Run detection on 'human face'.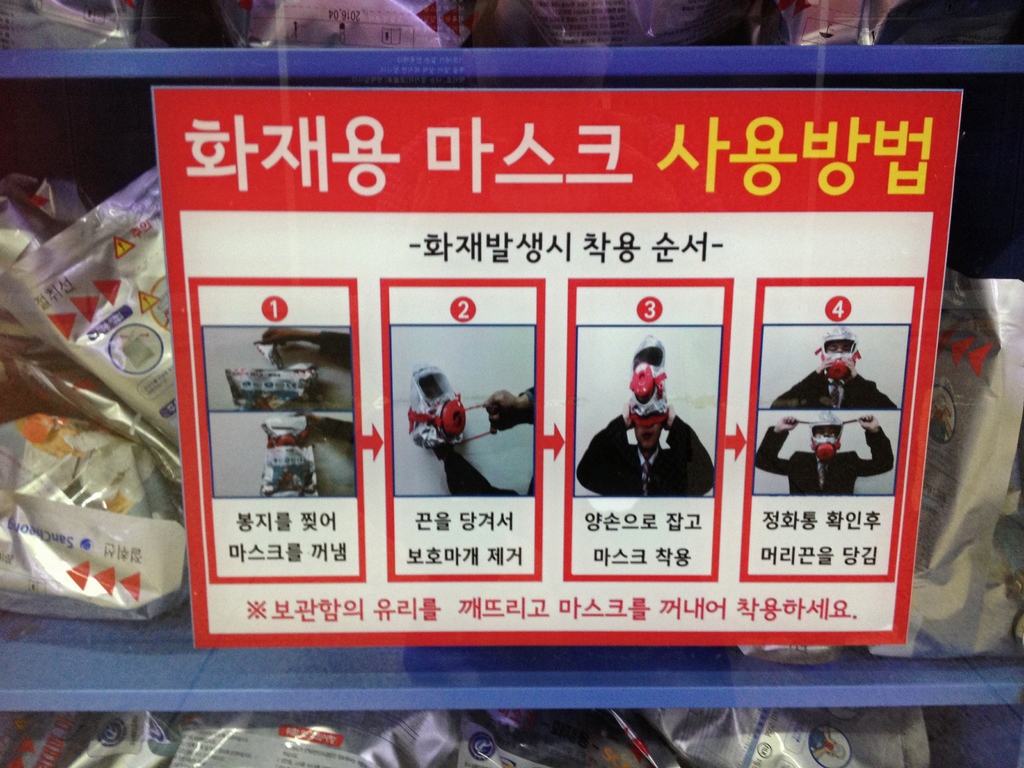
Result: x1=635 y1=409 x2=660 y2=446.
